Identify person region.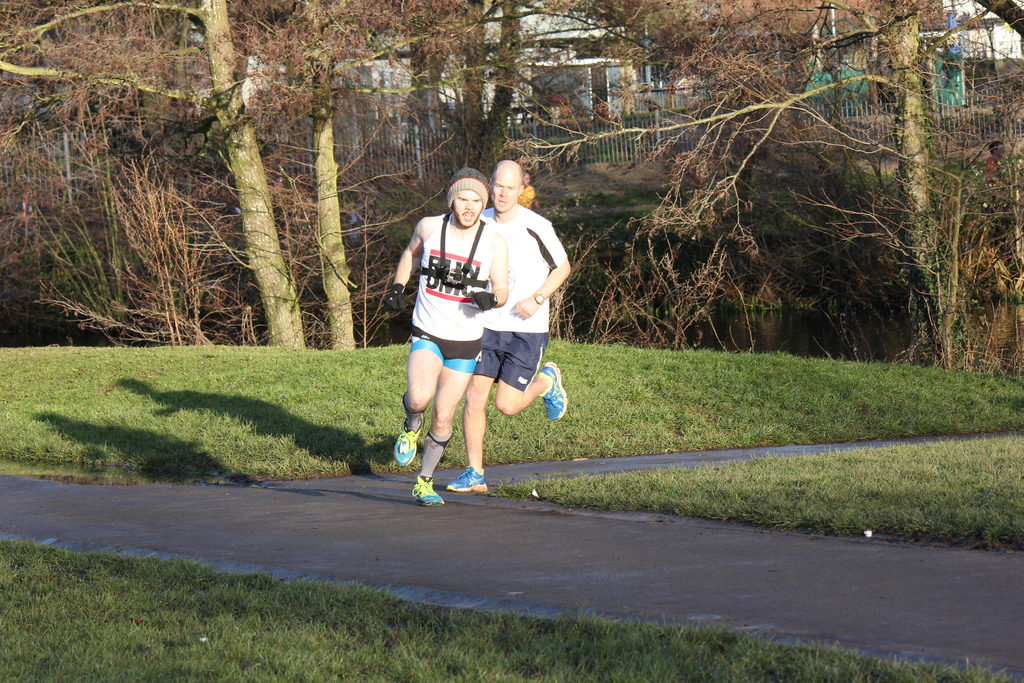
Region: 441:156:568:497.
